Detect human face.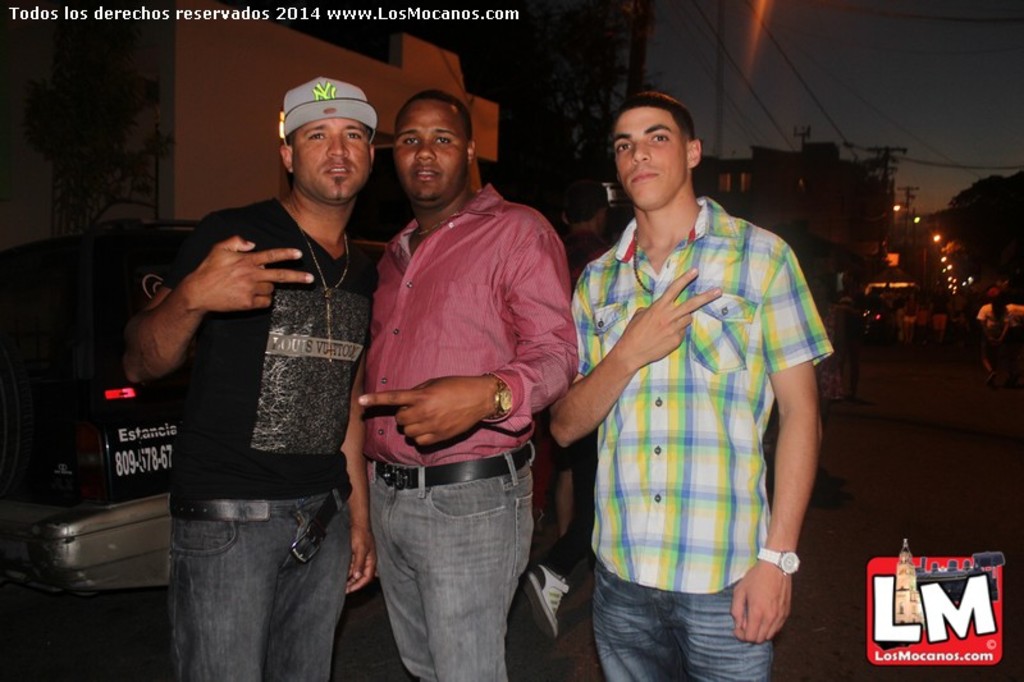
Detected at [291, 118, 372, 201].
